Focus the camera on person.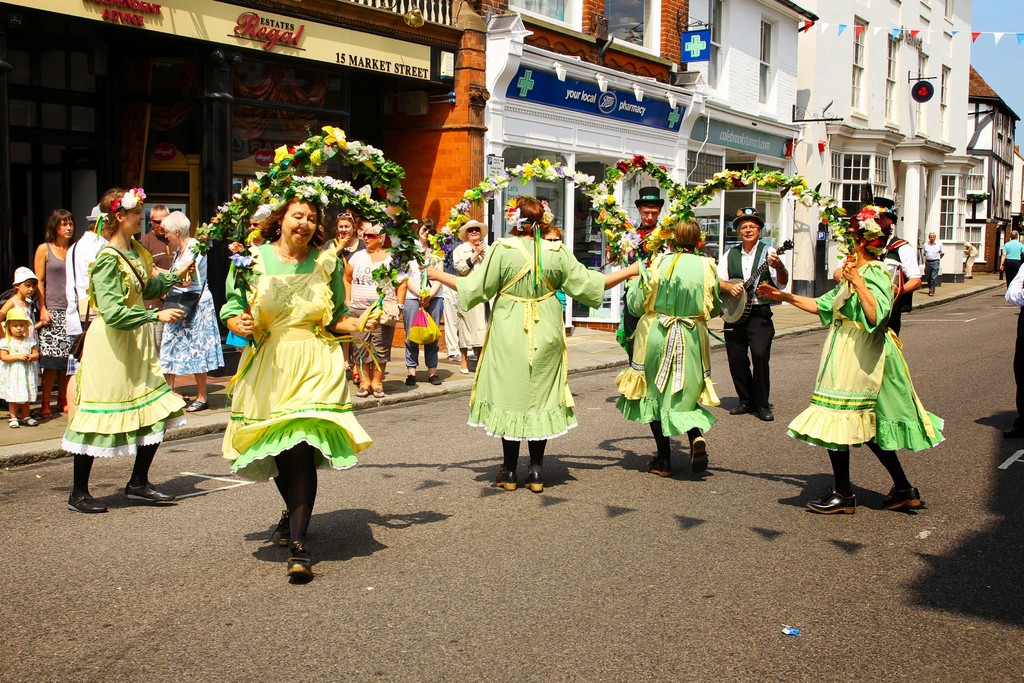
Focus region: [x1=1004, y1=260, x2=1023, y2=434].
